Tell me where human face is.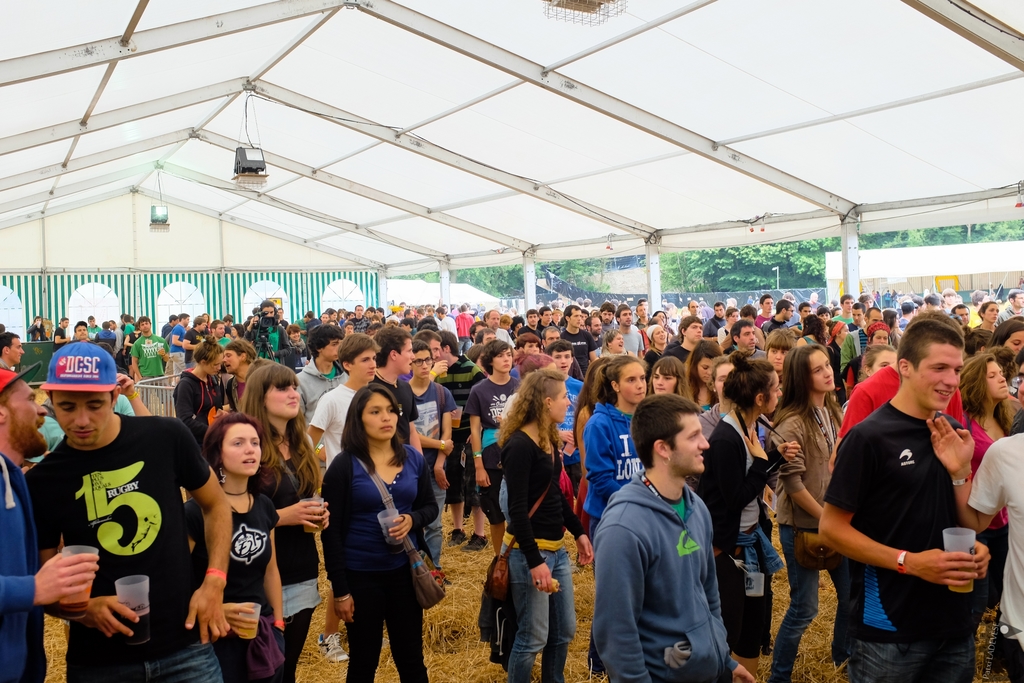
human face is at 527:312:538:325.
